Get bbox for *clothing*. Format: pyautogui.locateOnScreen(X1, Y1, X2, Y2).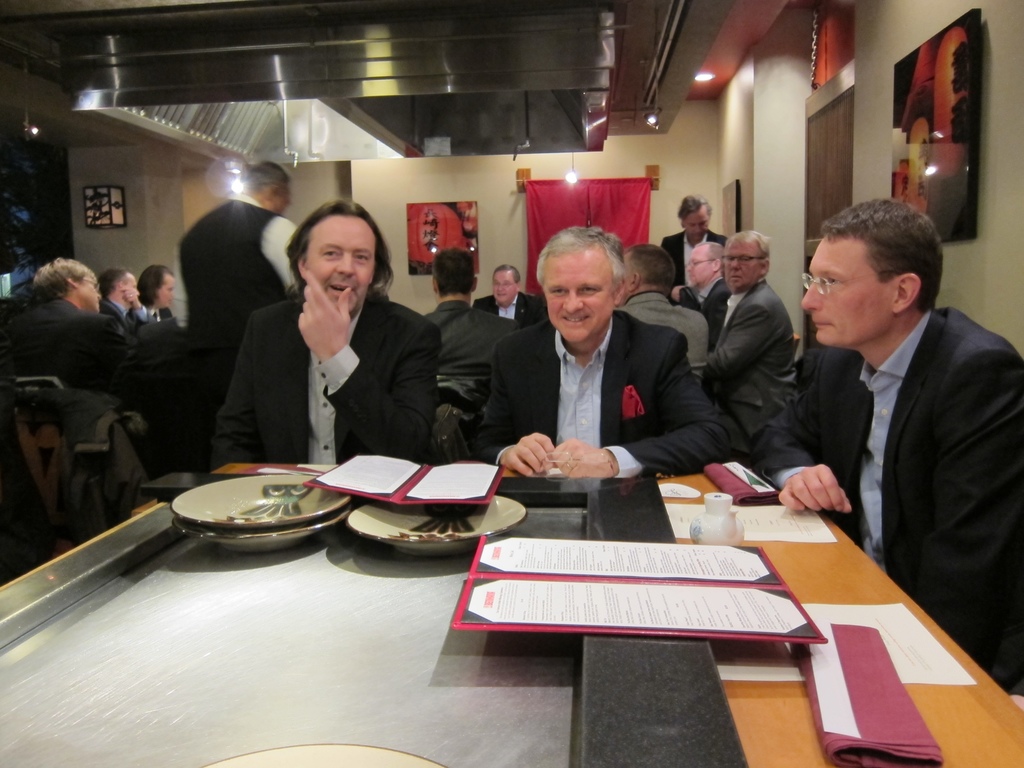
pyautogui.locateOnScreen(623, 289, 717, 381).
